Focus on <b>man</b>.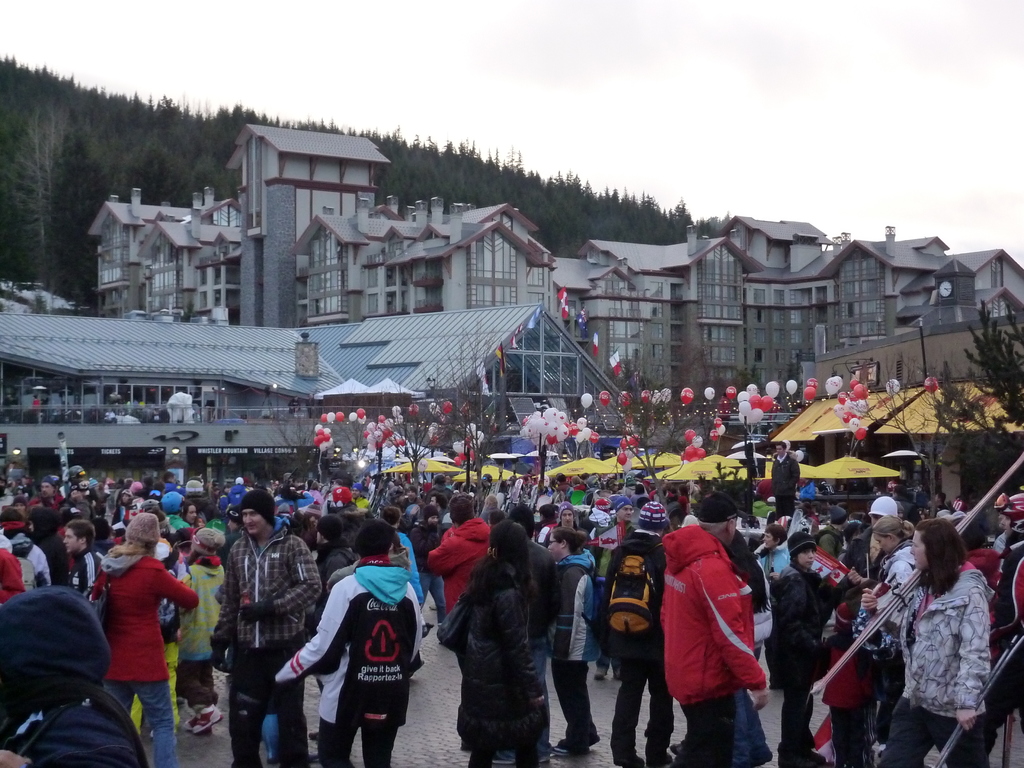
Focused at [left=769, top=530, right=852, bottom=767].
